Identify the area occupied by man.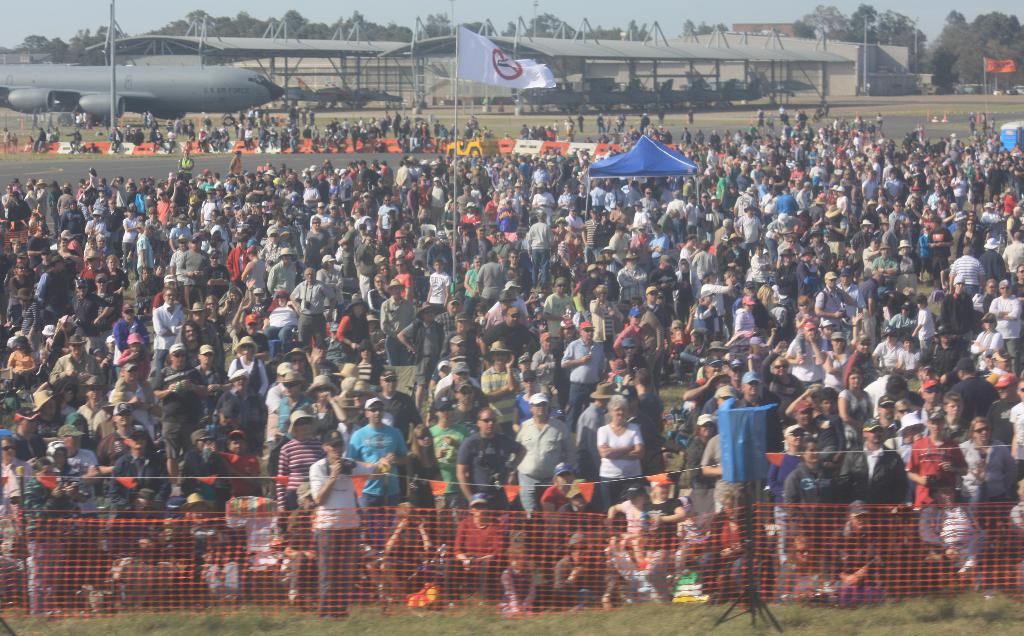
Area: [507,392,575,521].
